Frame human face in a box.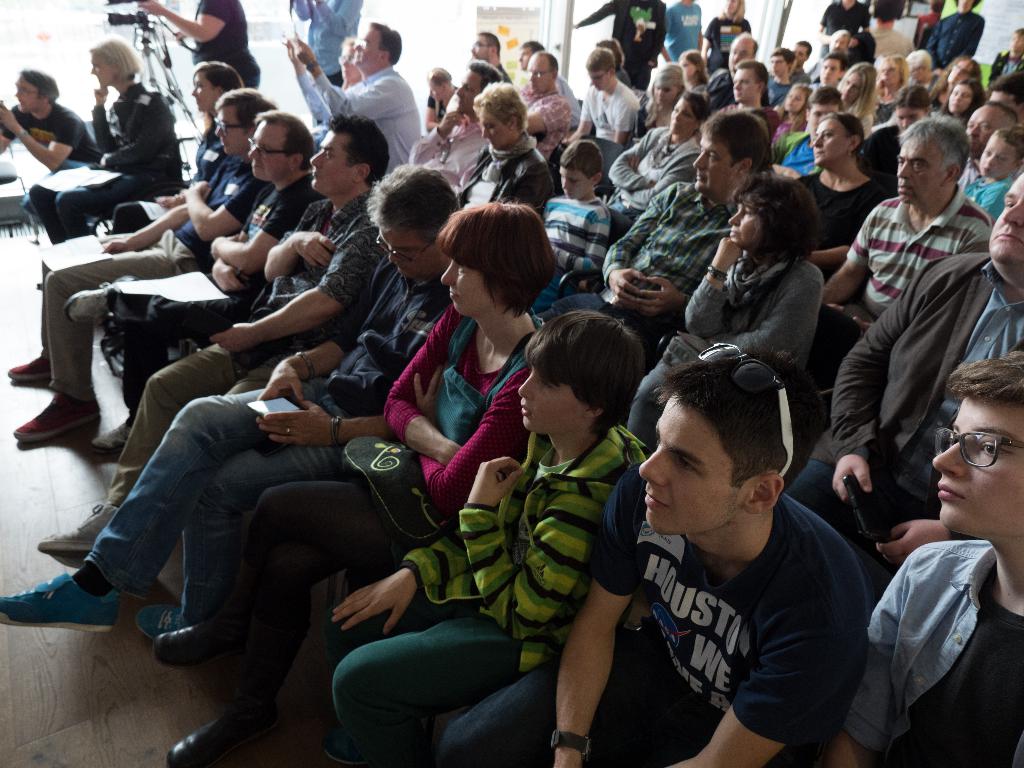
931:388:1023:534.
